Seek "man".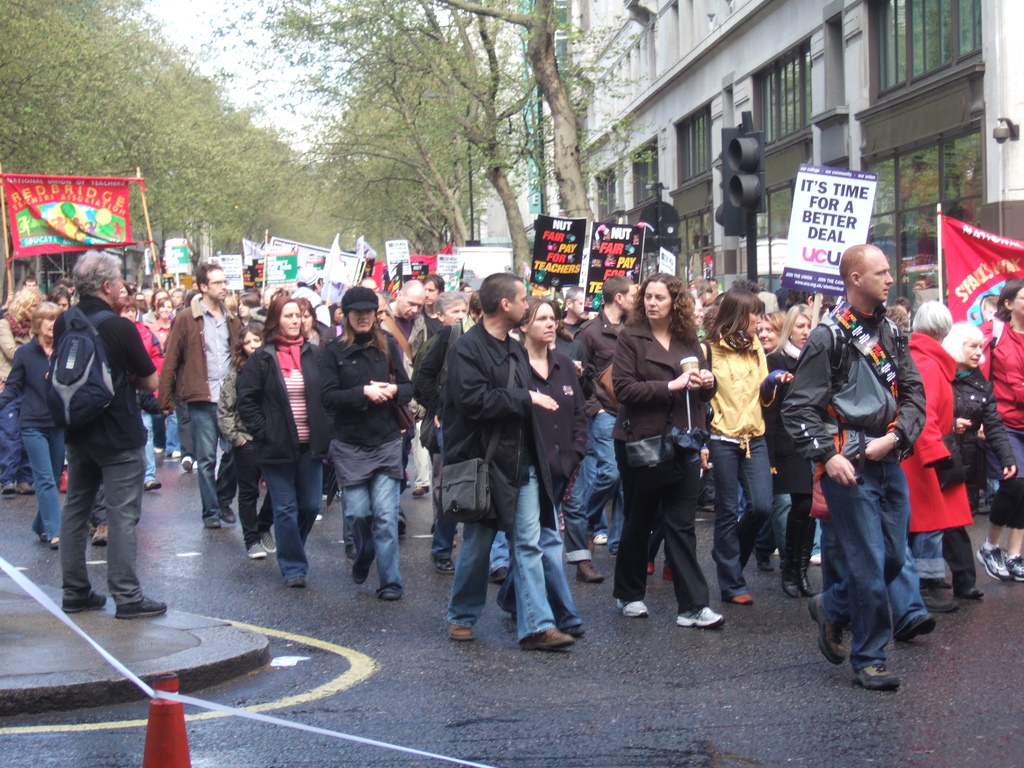
bbox(387, 278, 429, 500).
